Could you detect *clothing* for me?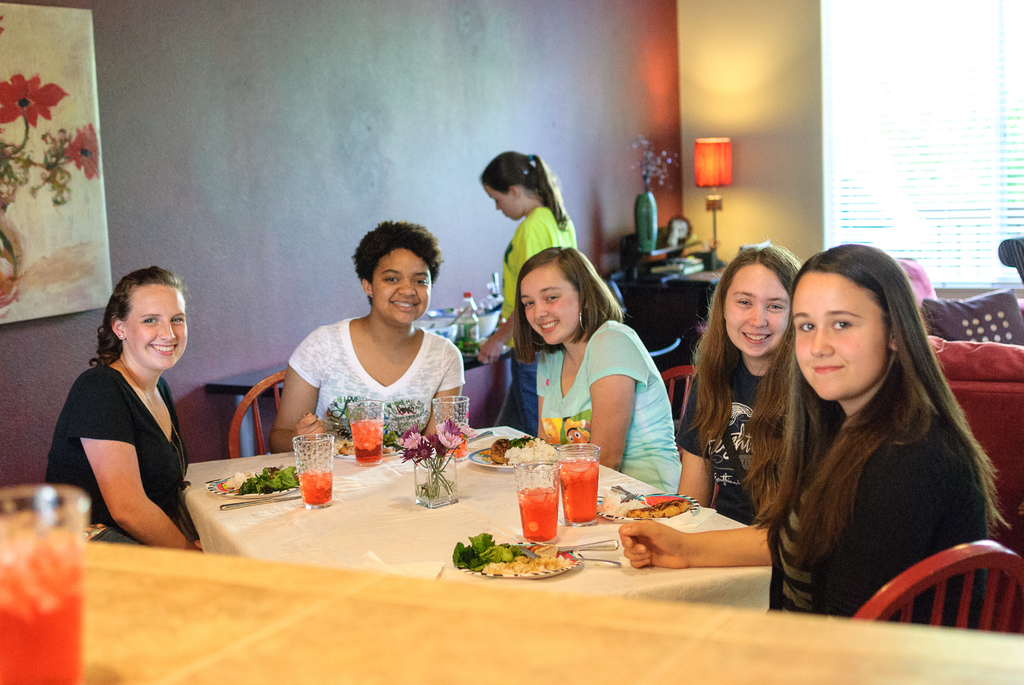
Detection result: bbox=[679, 357, 803, 530].
